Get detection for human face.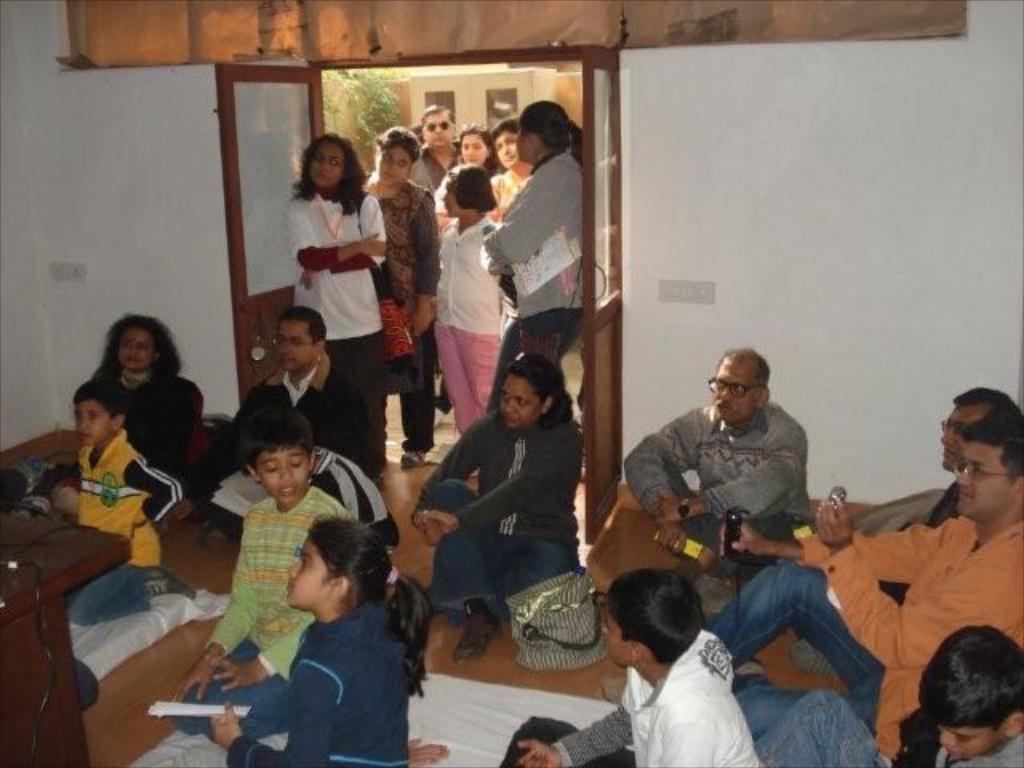
Detection: crop(950, 445, 1008, 514).
